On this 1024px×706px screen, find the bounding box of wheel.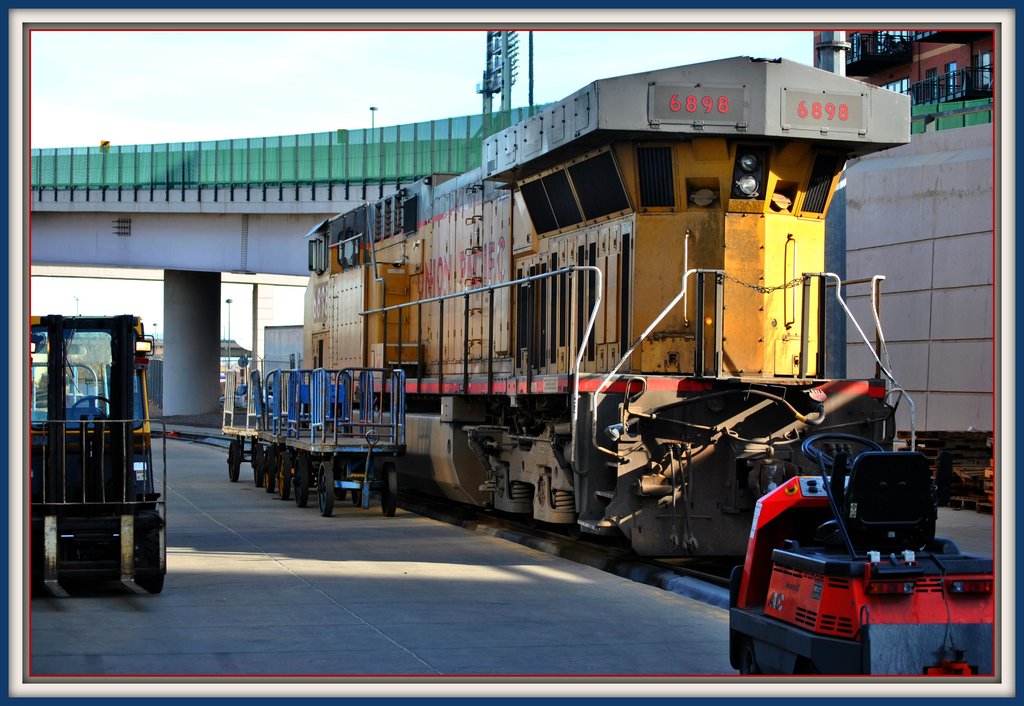
Bounding box: 381,462,397,518.
